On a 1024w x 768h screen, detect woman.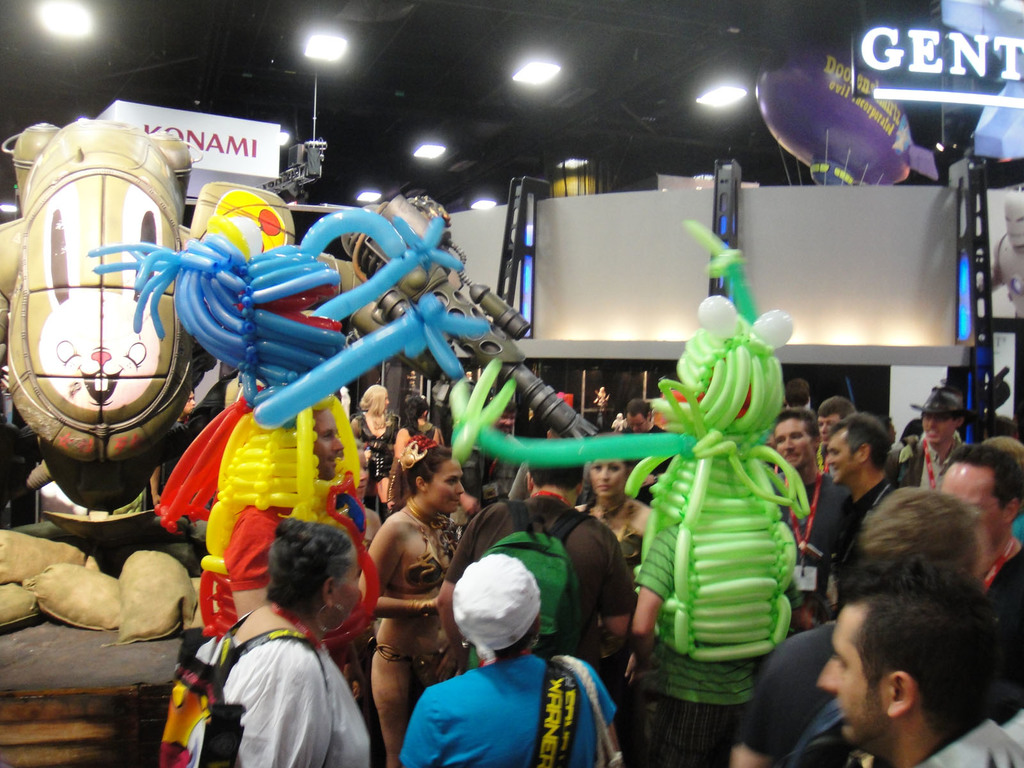
detection(188, 532, 387, 756).
